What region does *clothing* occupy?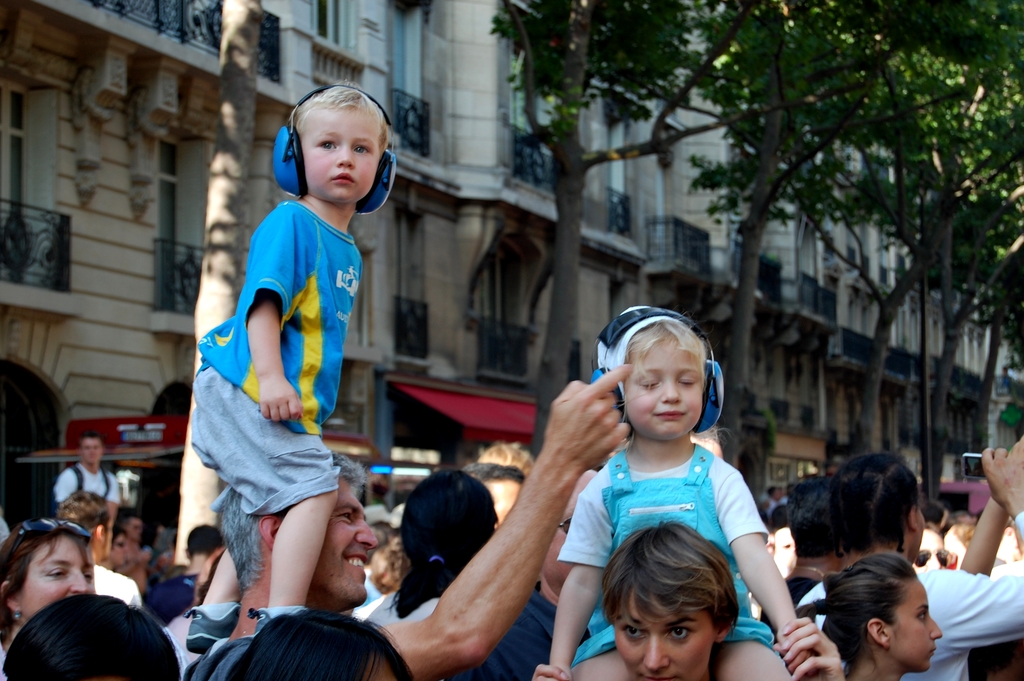
region(367, 594, 443, 636).
